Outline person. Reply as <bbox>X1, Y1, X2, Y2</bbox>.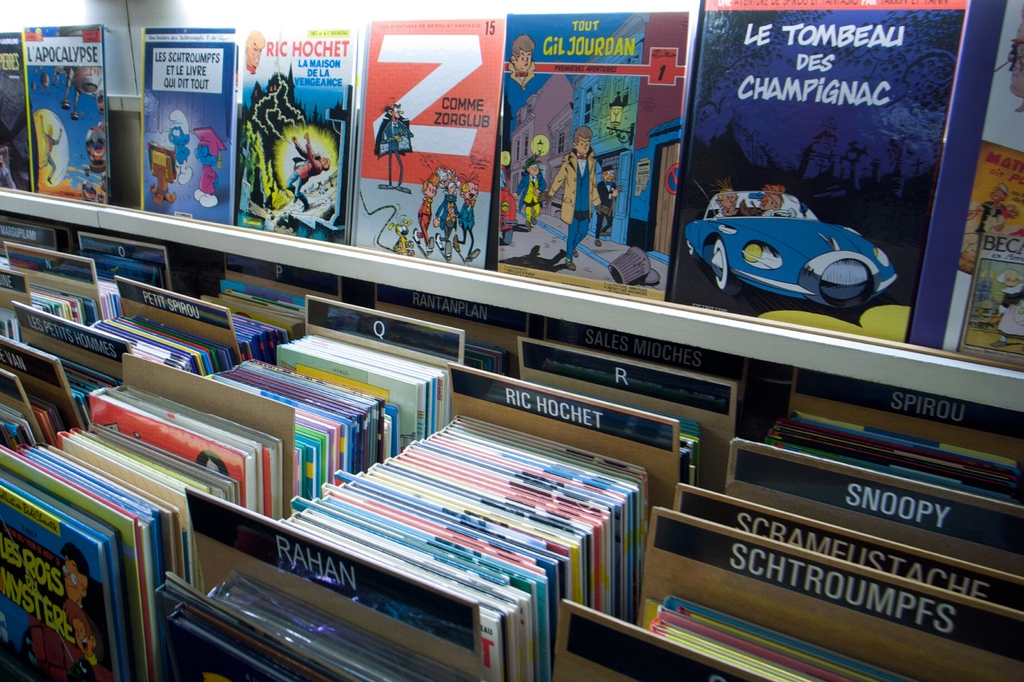
<bbox>246, 29, 267, 76</bbox>.
